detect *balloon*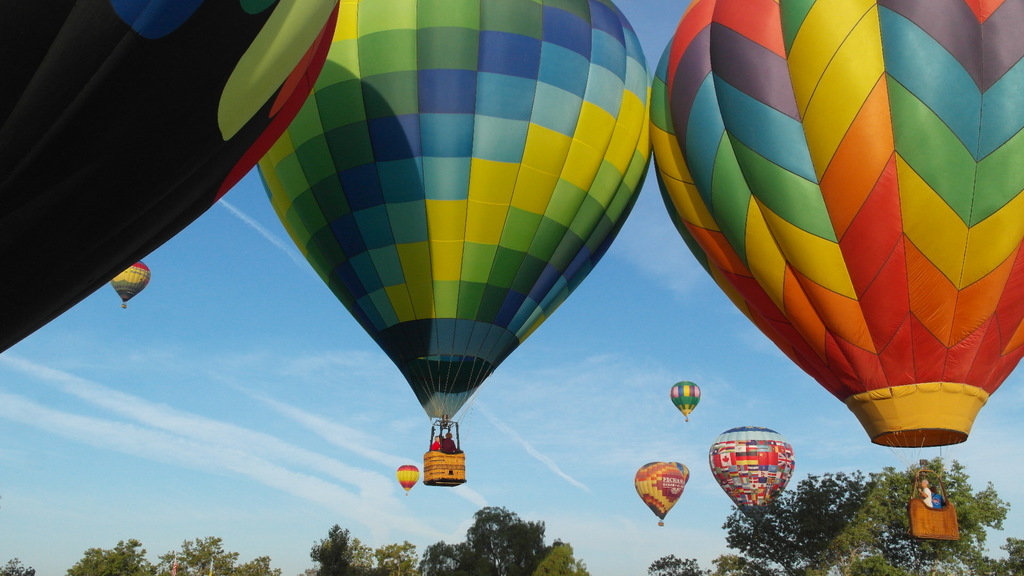
l=669, t=377, r=699, b=413
